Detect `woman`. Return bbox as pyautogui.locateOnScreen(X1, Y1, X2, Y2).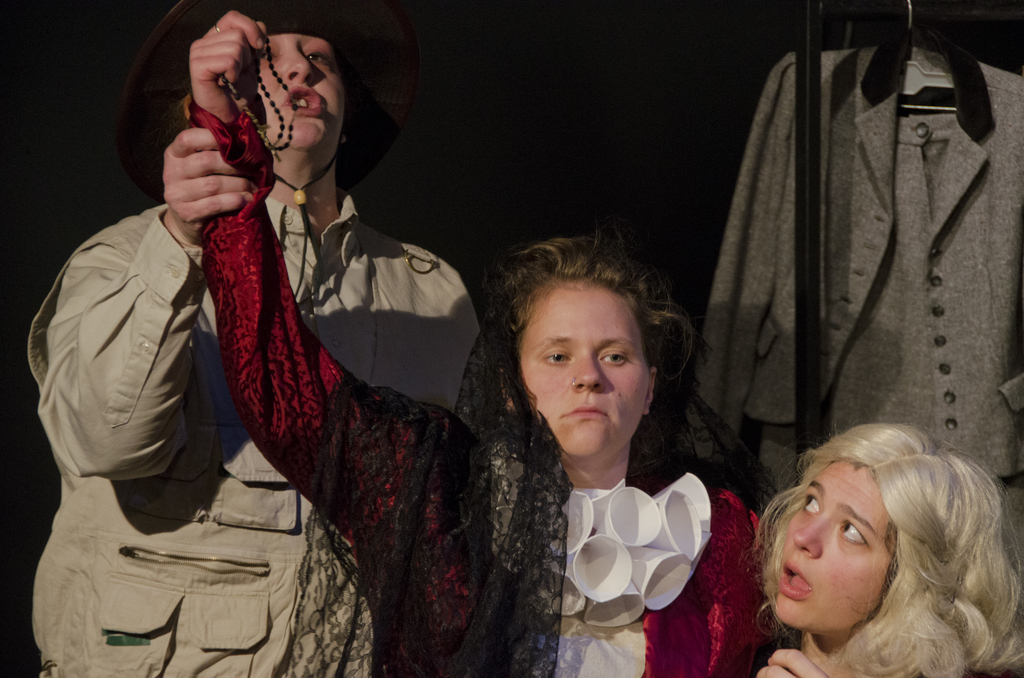
pyautogui.locateOnScreen(186, 8, 774, 677).
